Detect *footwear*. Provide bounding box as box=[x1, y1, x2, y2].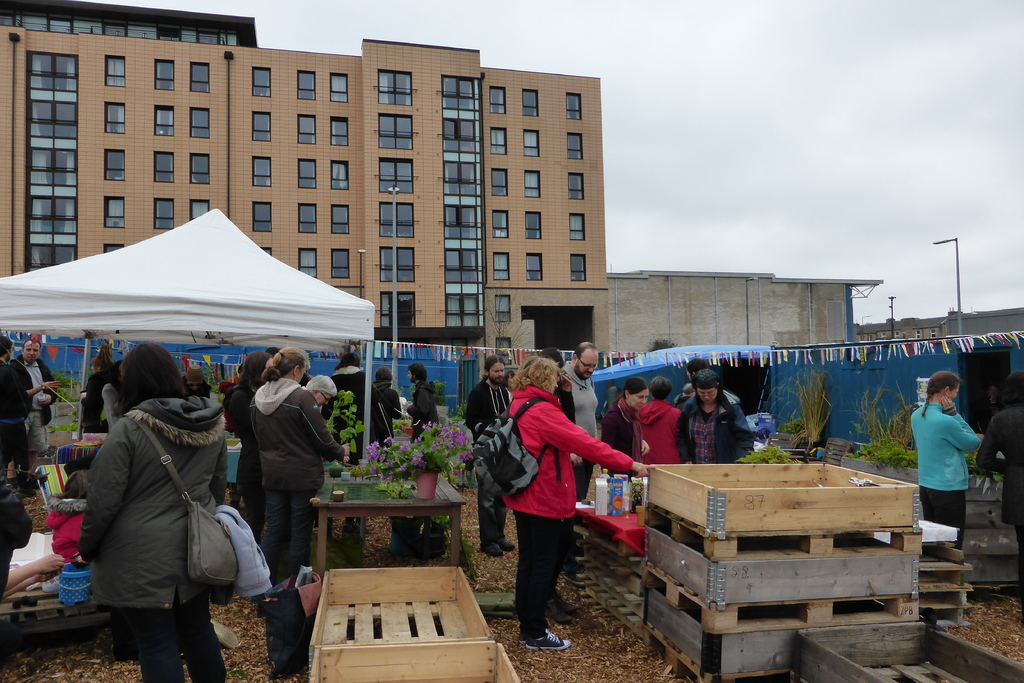
box=[512, 593, 579, 654].
